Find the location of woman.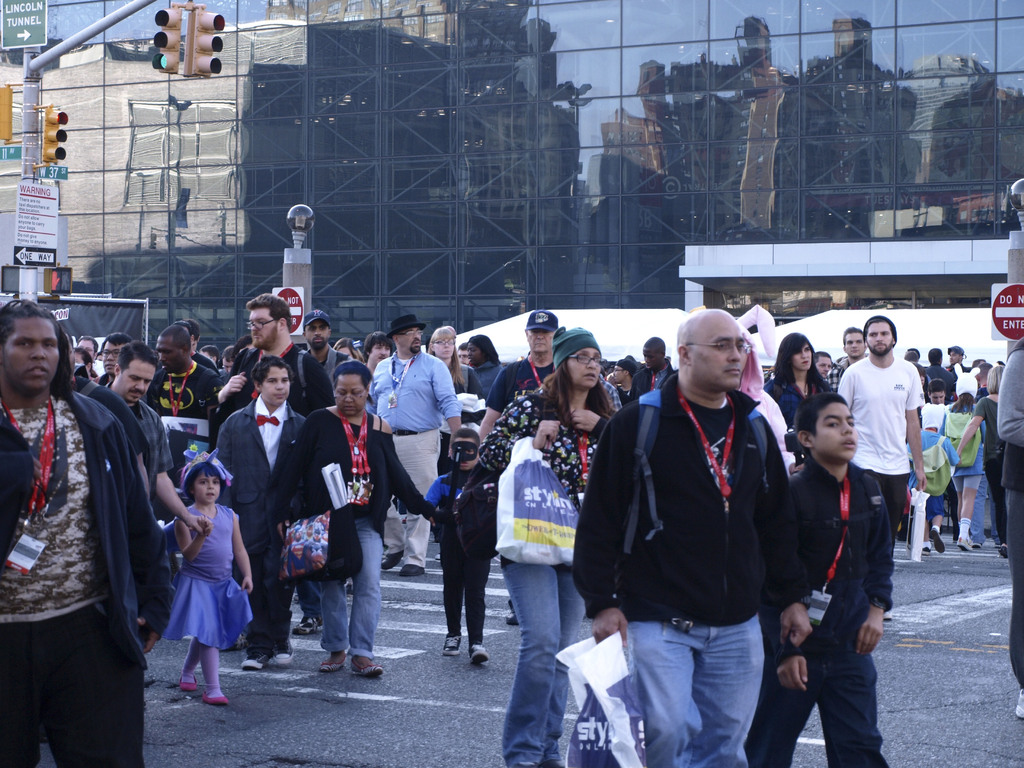
Location: box(463, 332, 508, 399).
